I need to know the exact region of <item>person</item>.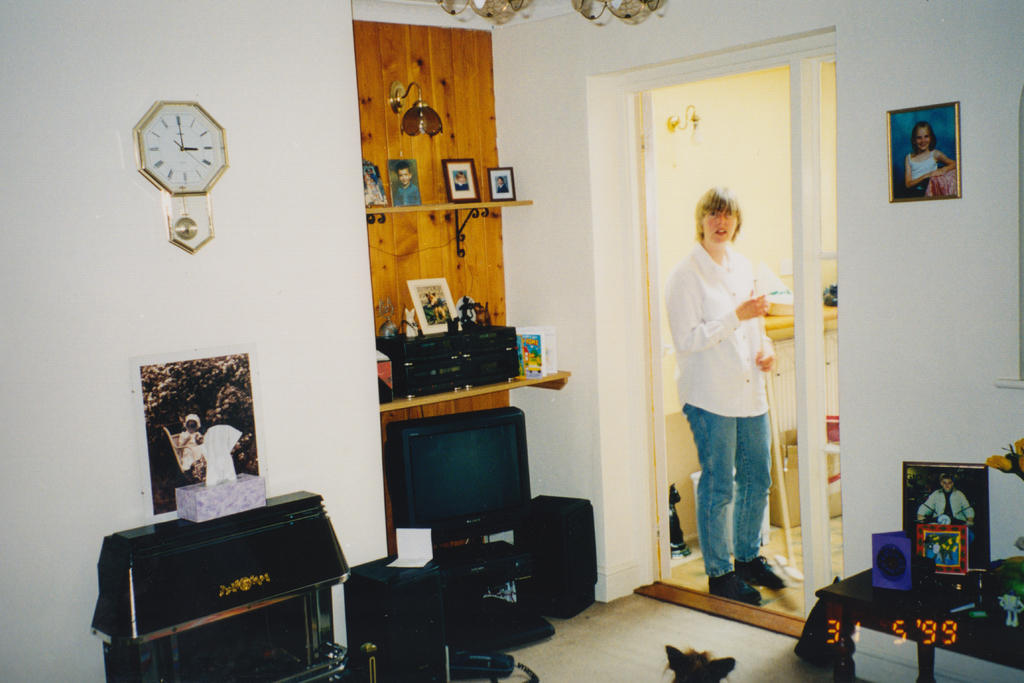
Region: {"left": 901, "top": 117, "right": 955, "bottom": 195}.
